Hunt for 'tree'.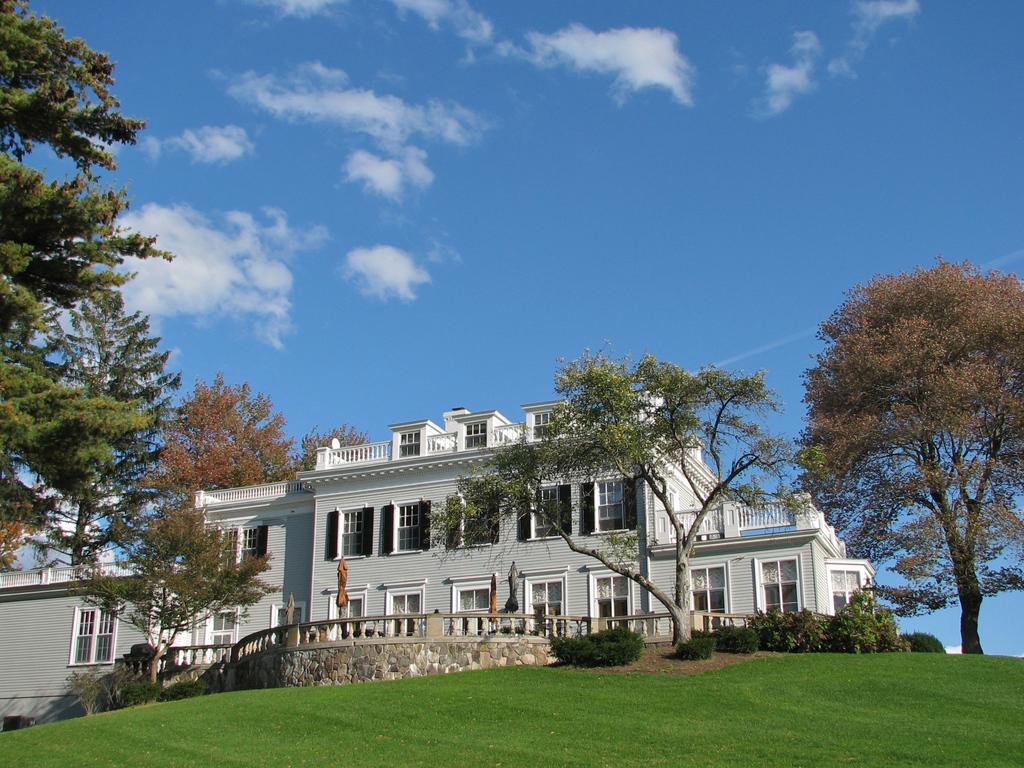
Hunted down at locate(415, 334, 839, 653).
